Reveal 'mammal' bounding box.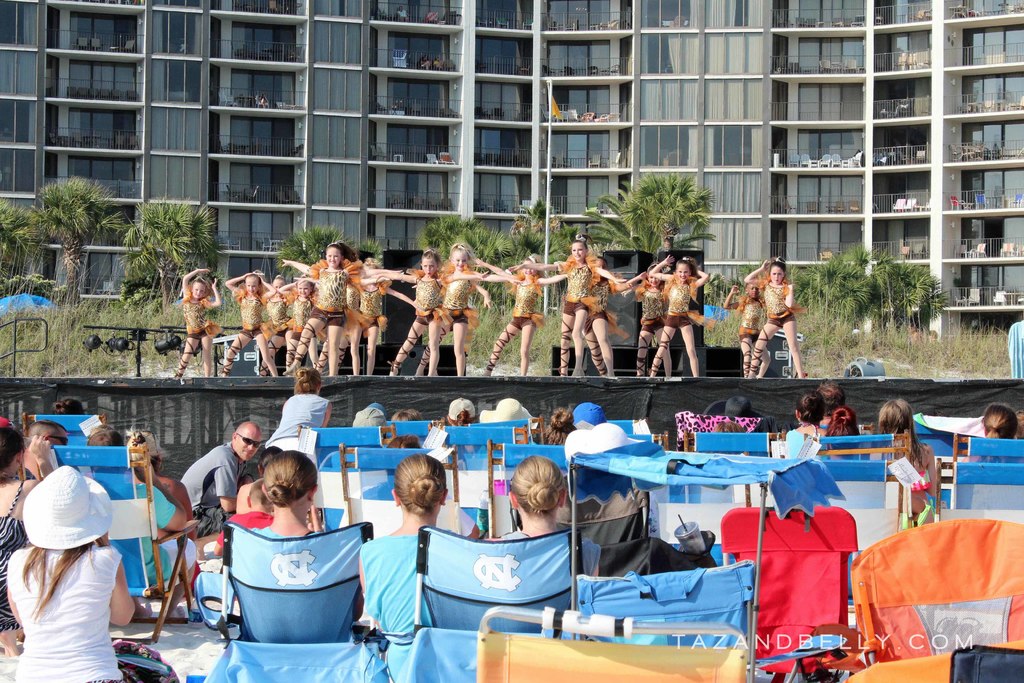
Revealed: box=[242, 444, 361, 641].
